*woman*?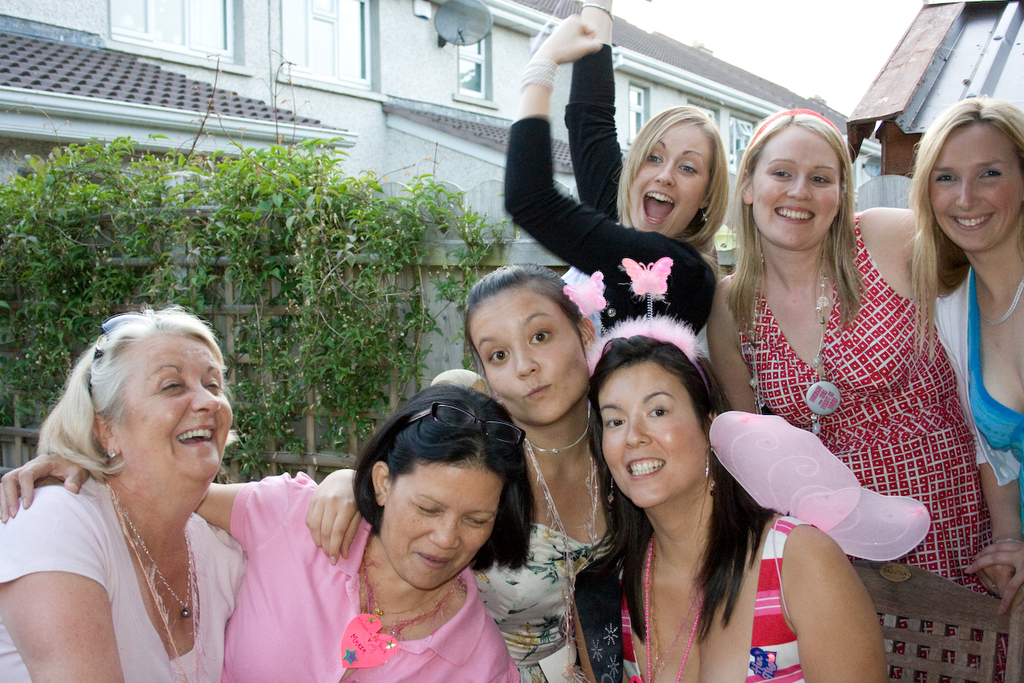
<bbox>0, 380, 537, 682</bbox>
